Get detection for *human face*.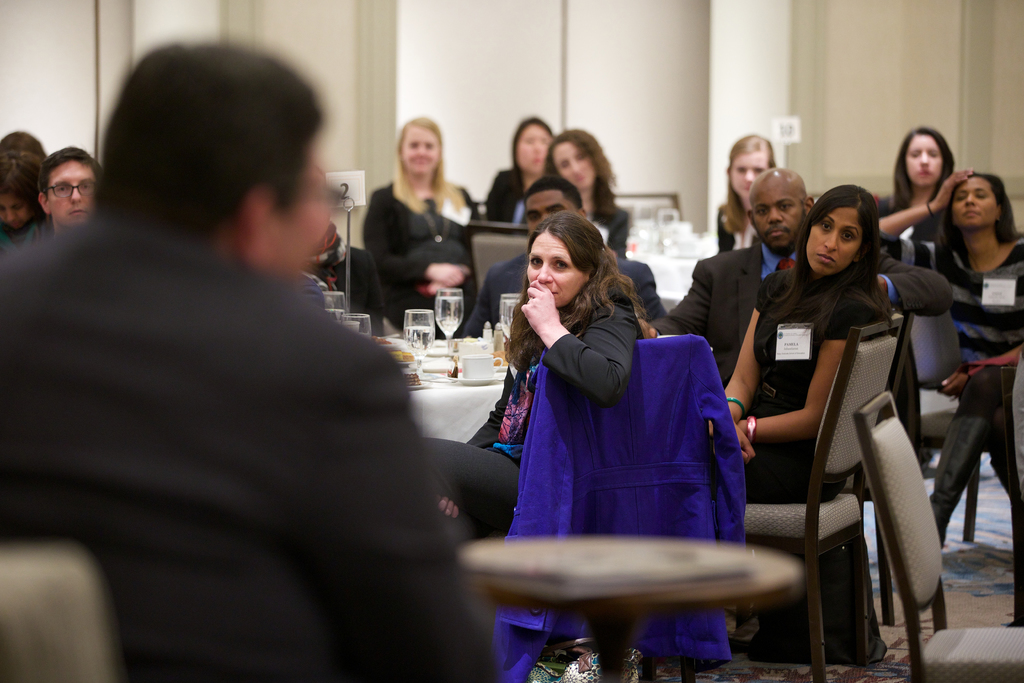
Detection: 907 132 948 185.
